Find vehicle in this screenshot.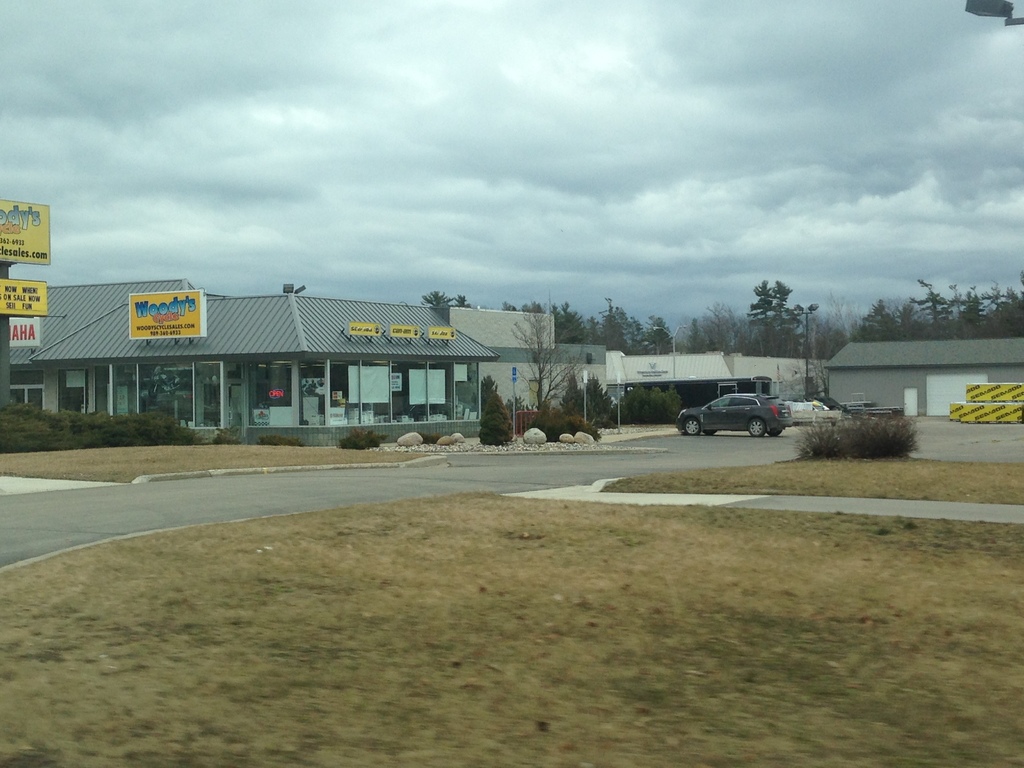
The bounding box for vehicle is [left=673, top=393, right=792, bottom=434].
